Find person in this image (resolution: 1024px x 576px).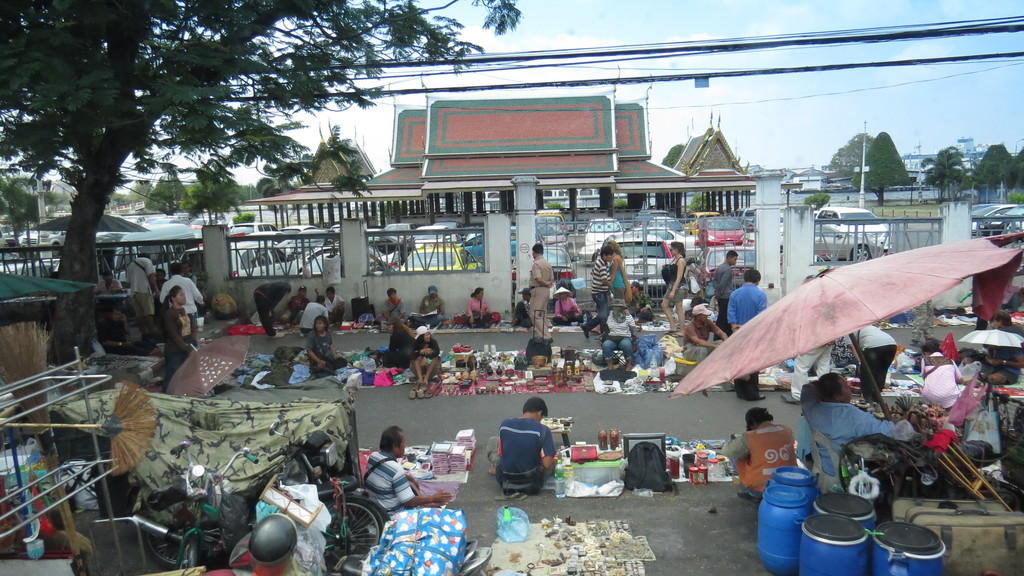
292,290,326,332.
